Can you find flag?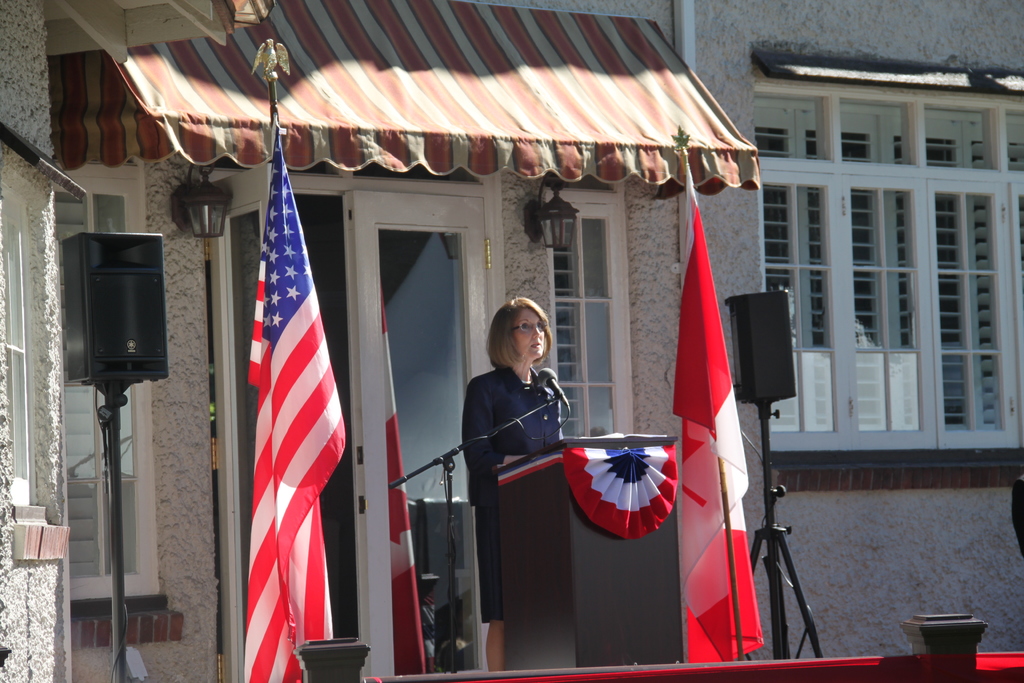
Yes, bounding box: bbox(672, 155, 769, 664).
